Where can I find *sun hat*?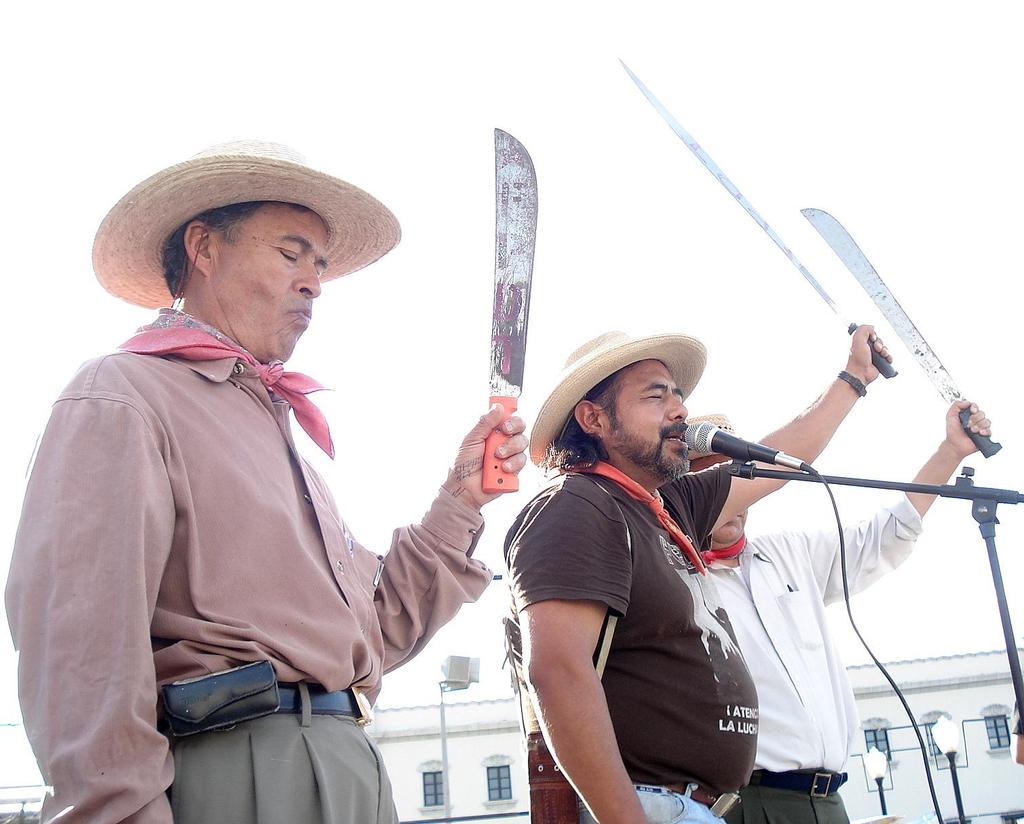
You can find it at Rect(88, 129, 401, 322).
